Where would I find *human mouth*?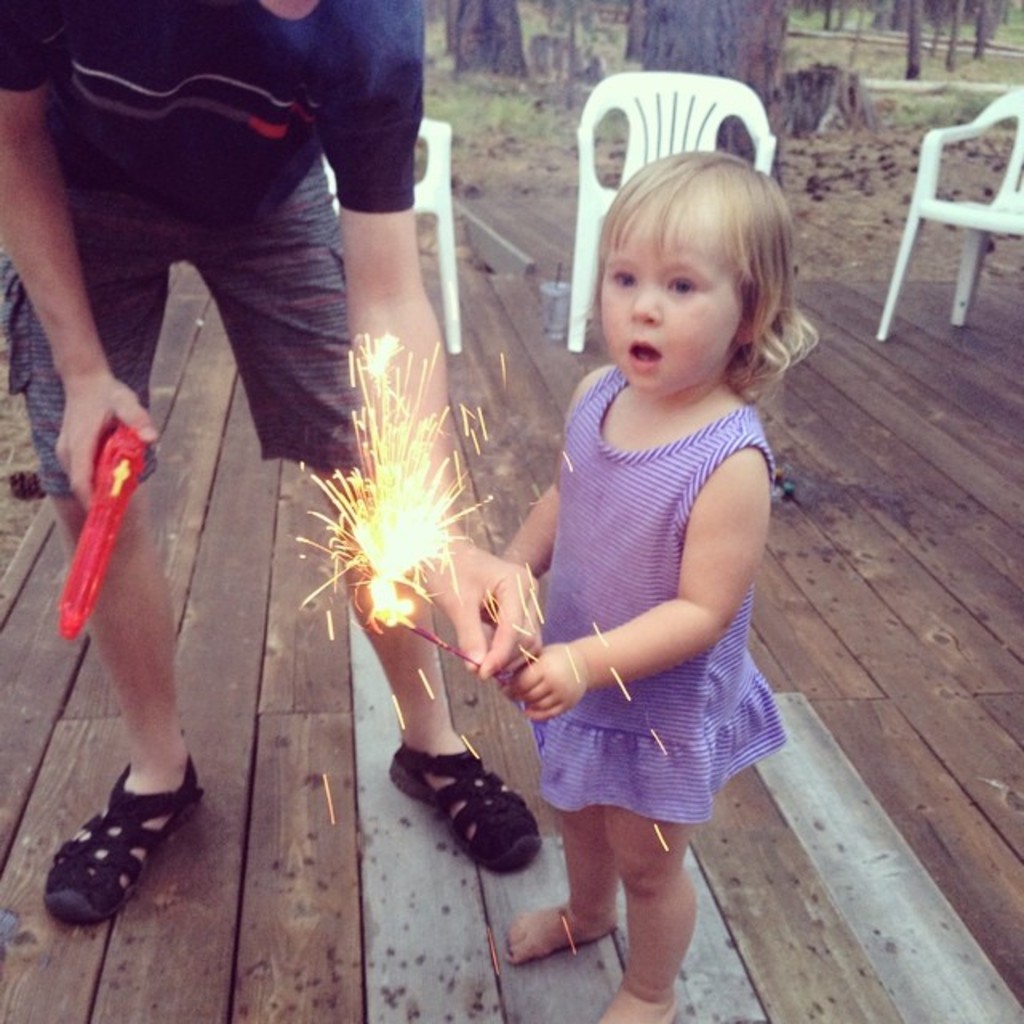
At bbox(626, 339, 661, 374).
